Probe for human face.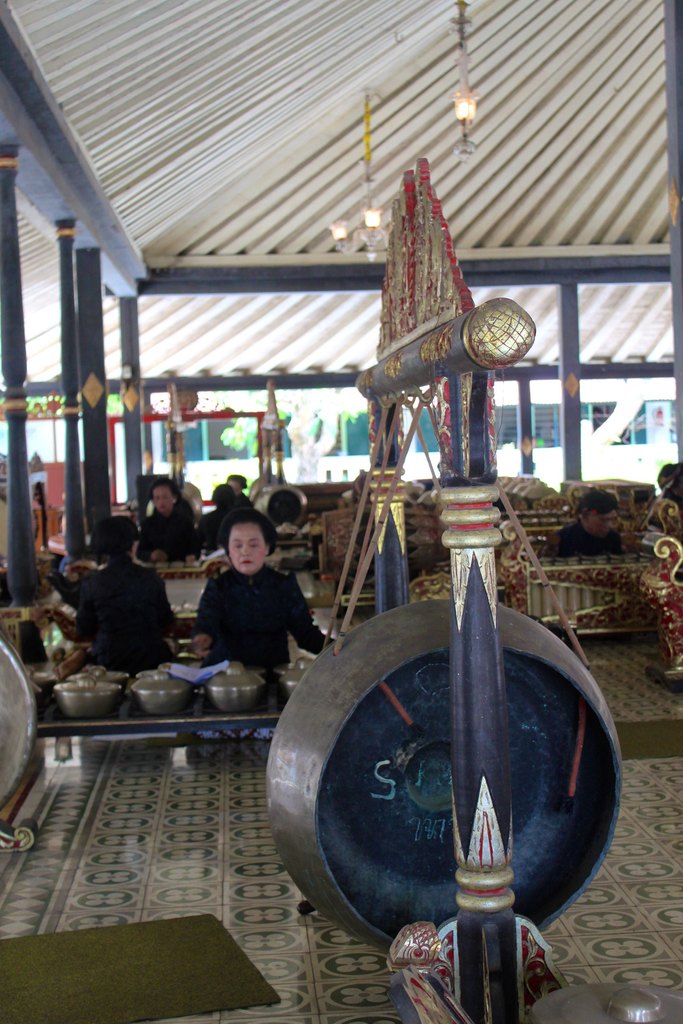
Probe result: left=222, top=522, right=270, bottom=574.
